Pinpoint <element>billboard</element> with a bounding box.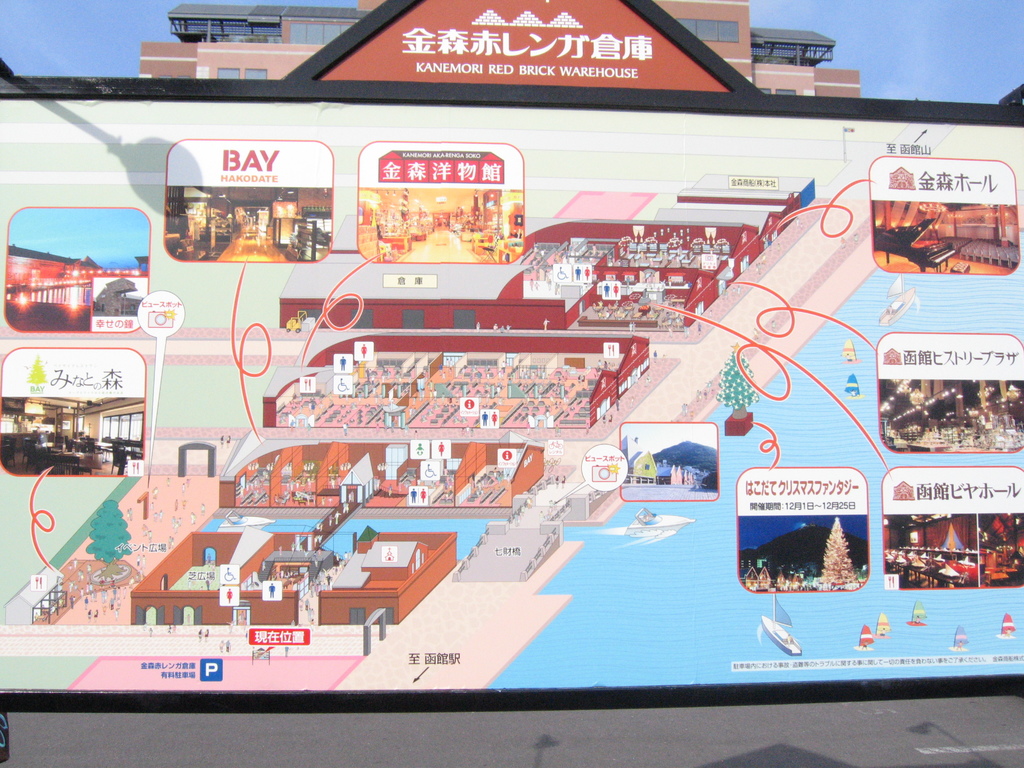
pyautogui.locateOnScreen(12, 68, 988, 742).
